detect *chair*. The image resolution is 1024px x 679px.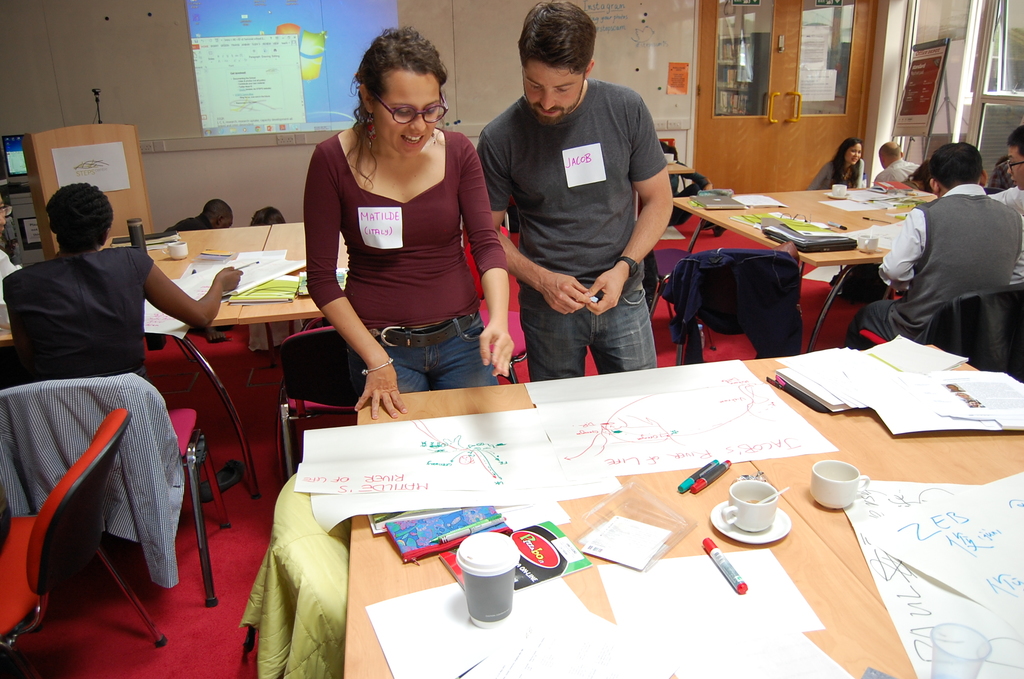
[left=661, top=245, right=810, bottom=365].
